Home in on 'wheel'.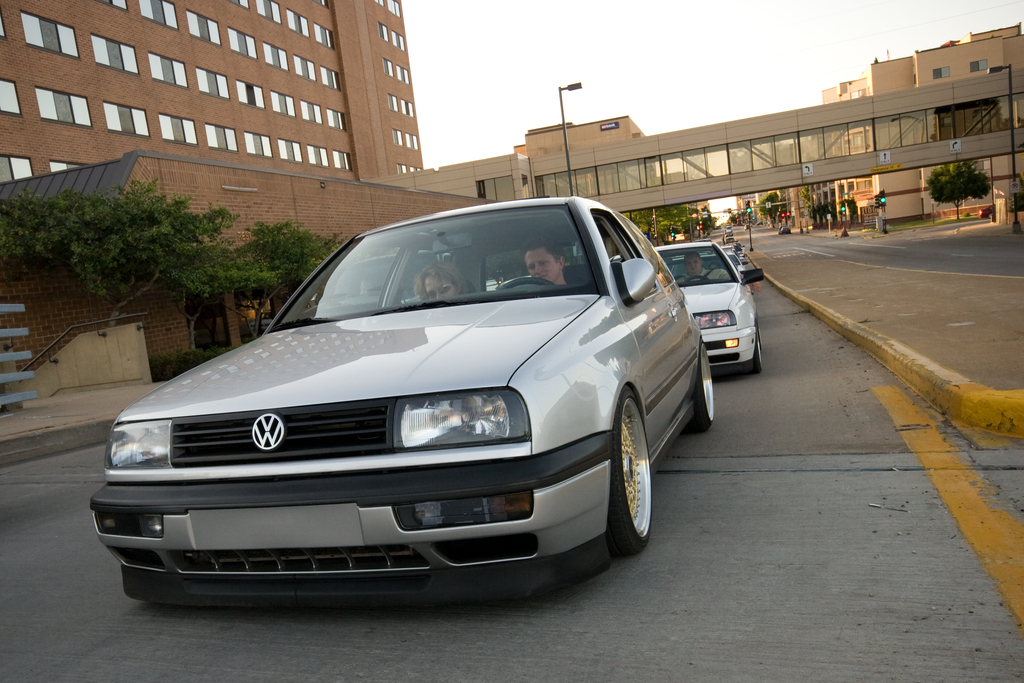
Homed in at left=684, top=342, right=712, bottom=432.
